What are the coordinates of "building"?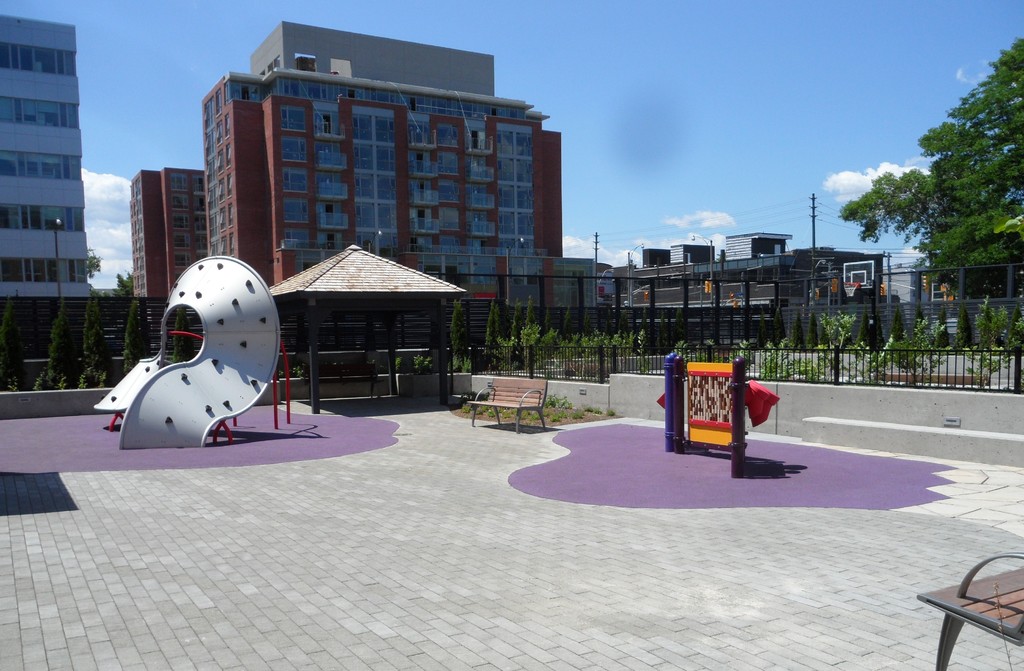
box(884, 260, 1018, 343).
